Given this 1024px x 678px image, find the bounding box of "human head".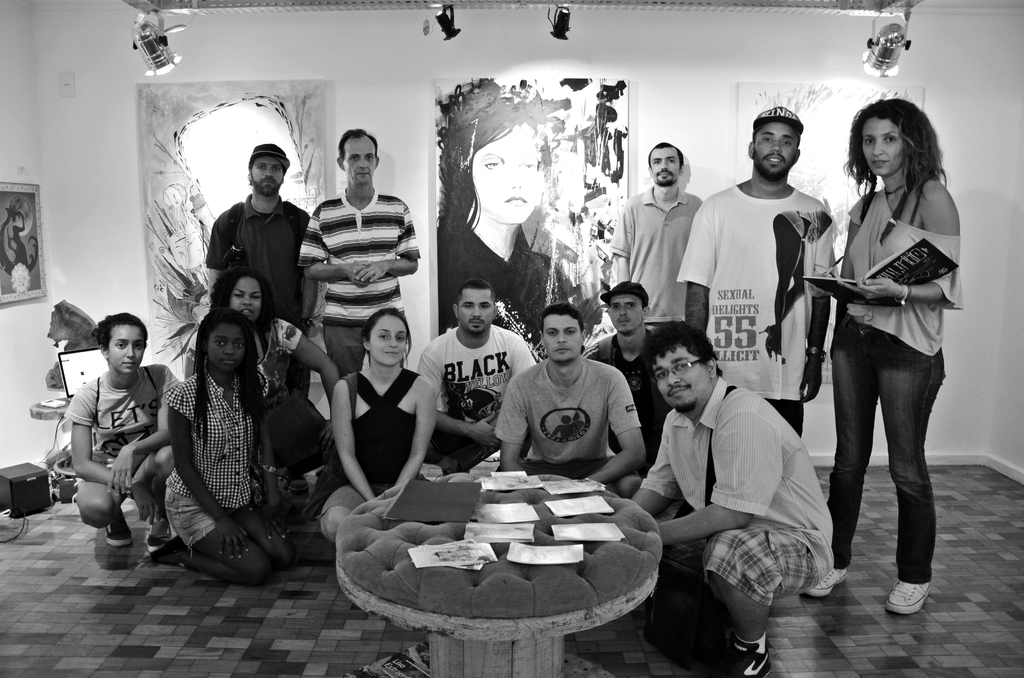
bbox=[461, 108, 548, 225].
